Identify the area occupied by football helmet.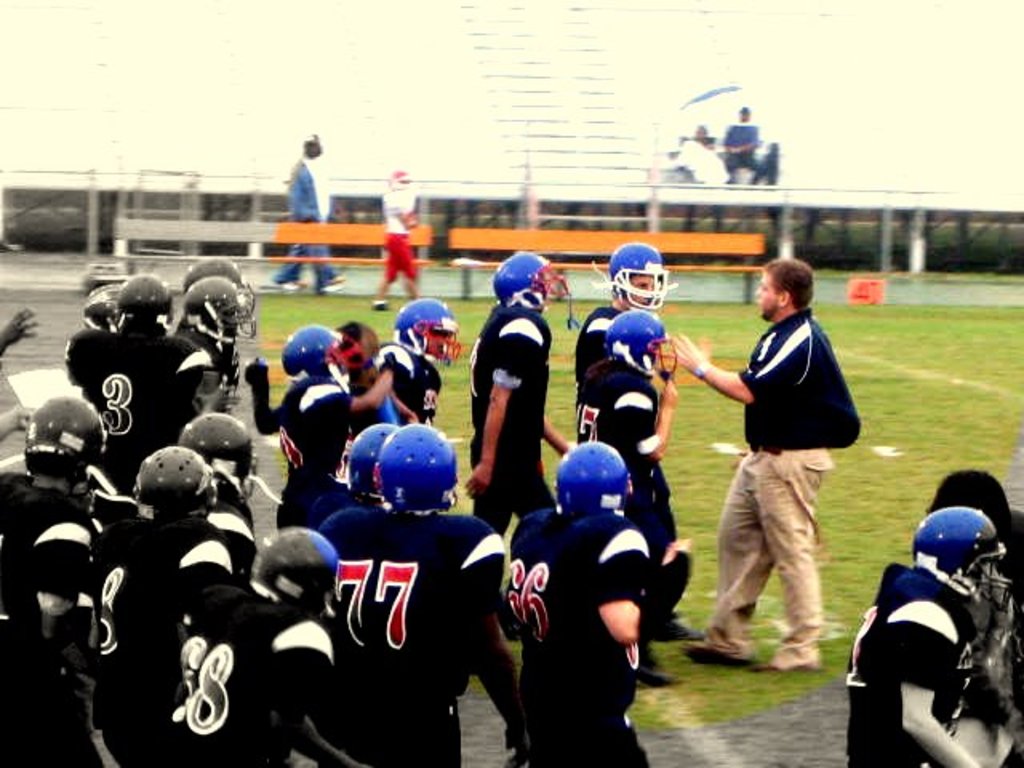
Area: BBox(187, 258, 250, 299).
